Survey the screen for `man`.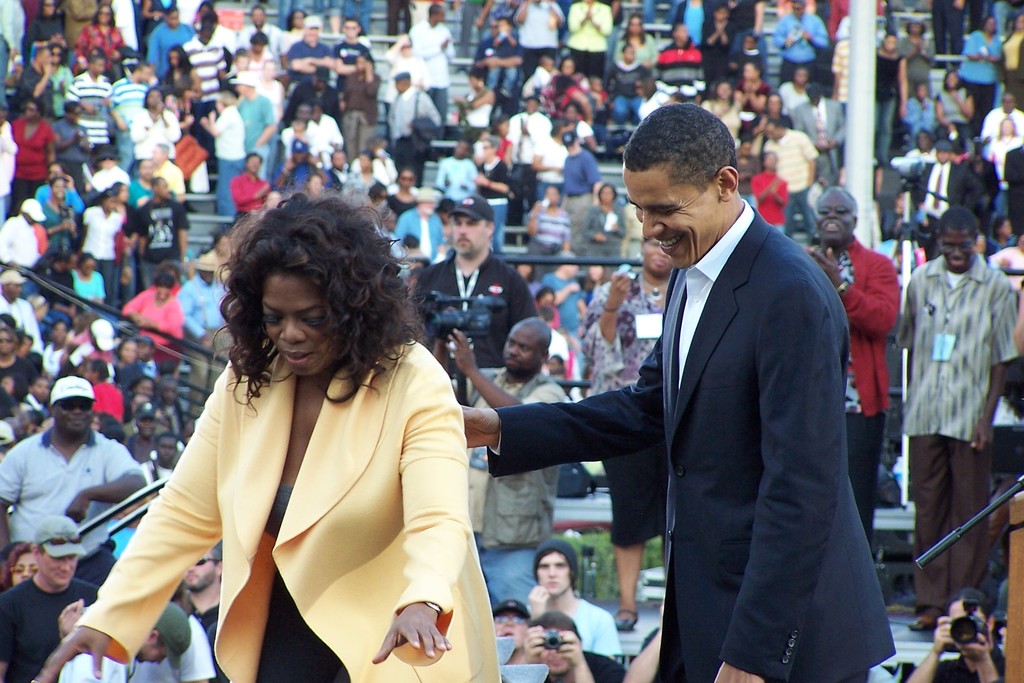
Survey found: [387,0,412,51].
